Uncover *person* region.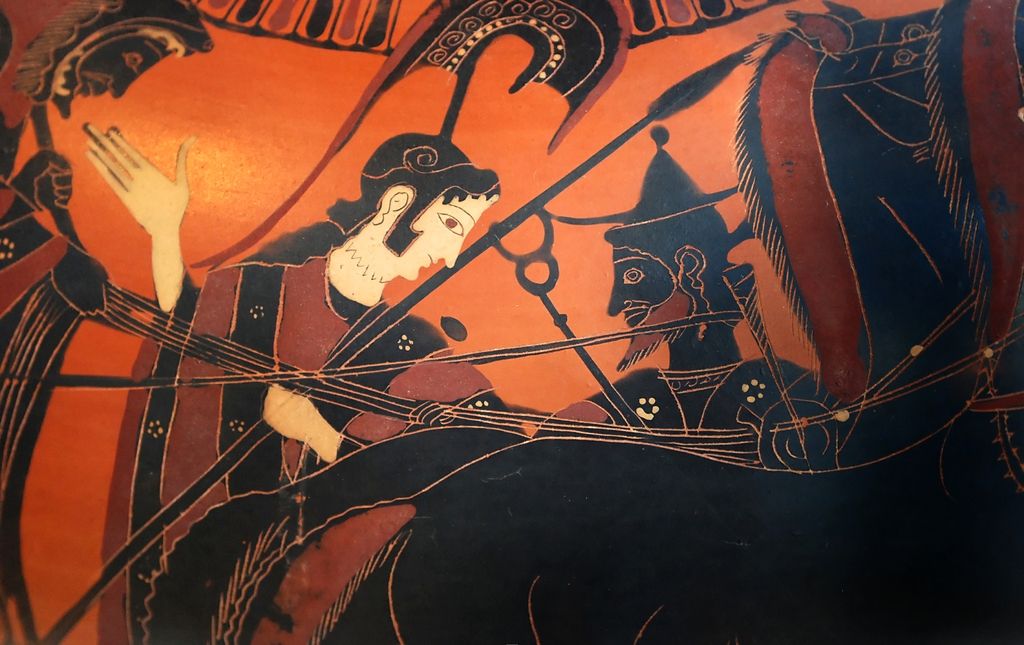
Uncovered: bbox=[89, 125, 531, 644].
